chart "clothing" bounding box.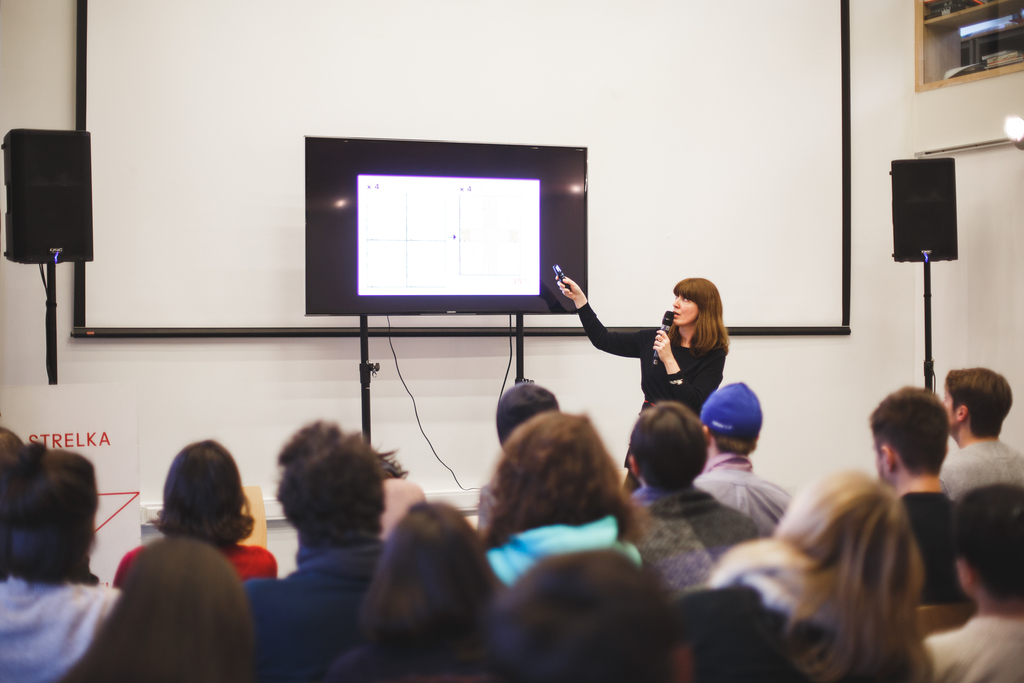
Charted: [x1=492, y1=529, x2=627, y2=619].
